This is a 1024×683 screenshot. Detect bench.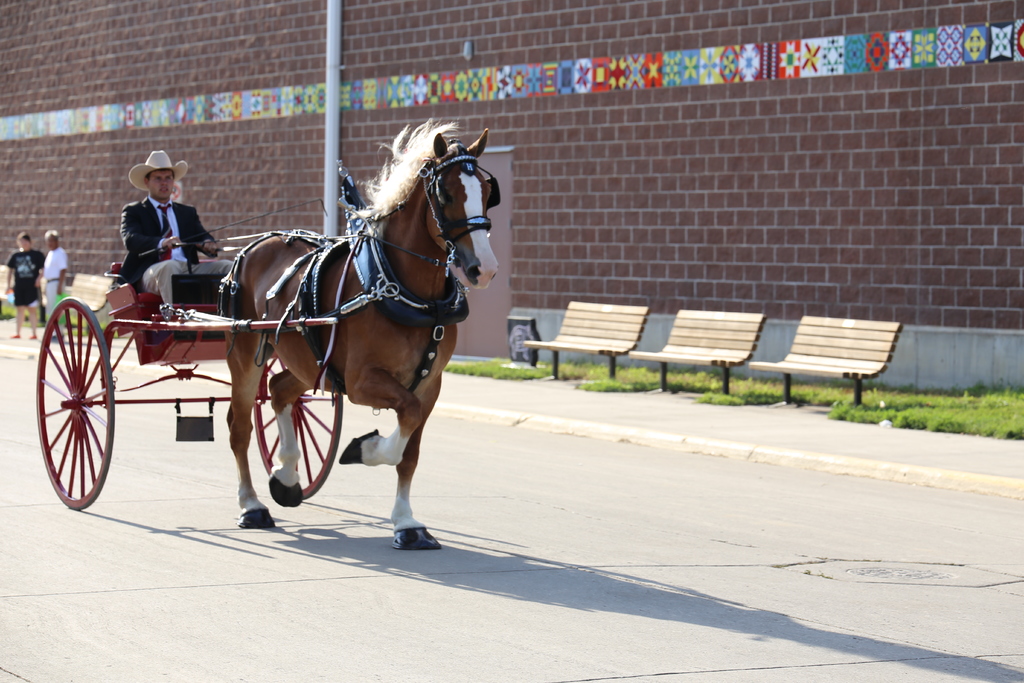
[738,313,902,398].
